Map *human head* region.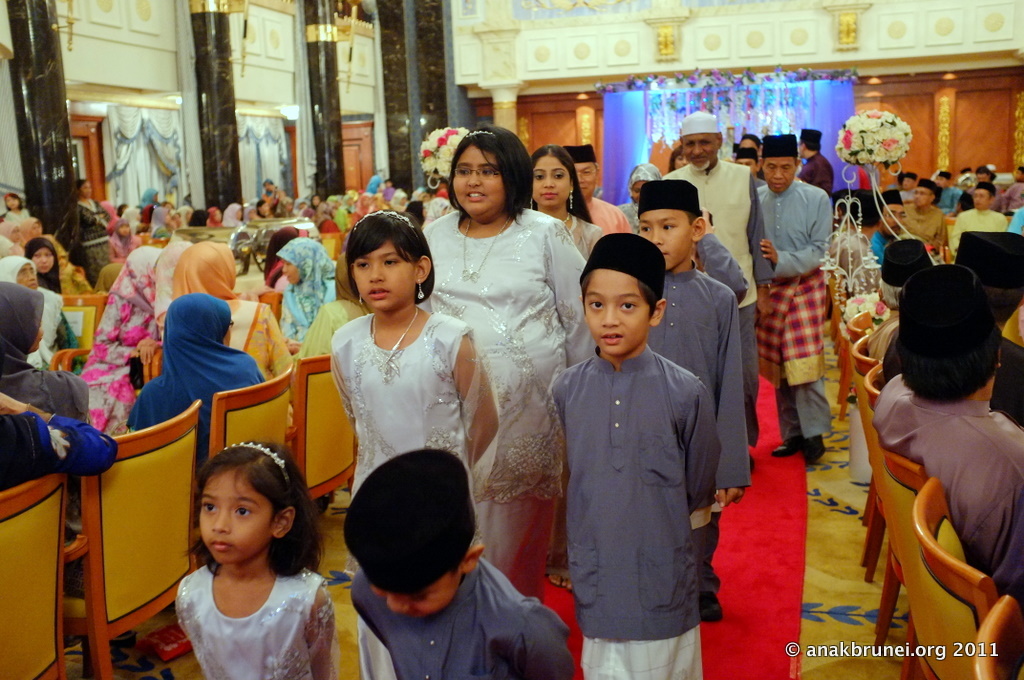
Mapped to 259, 179, 274, 193.
